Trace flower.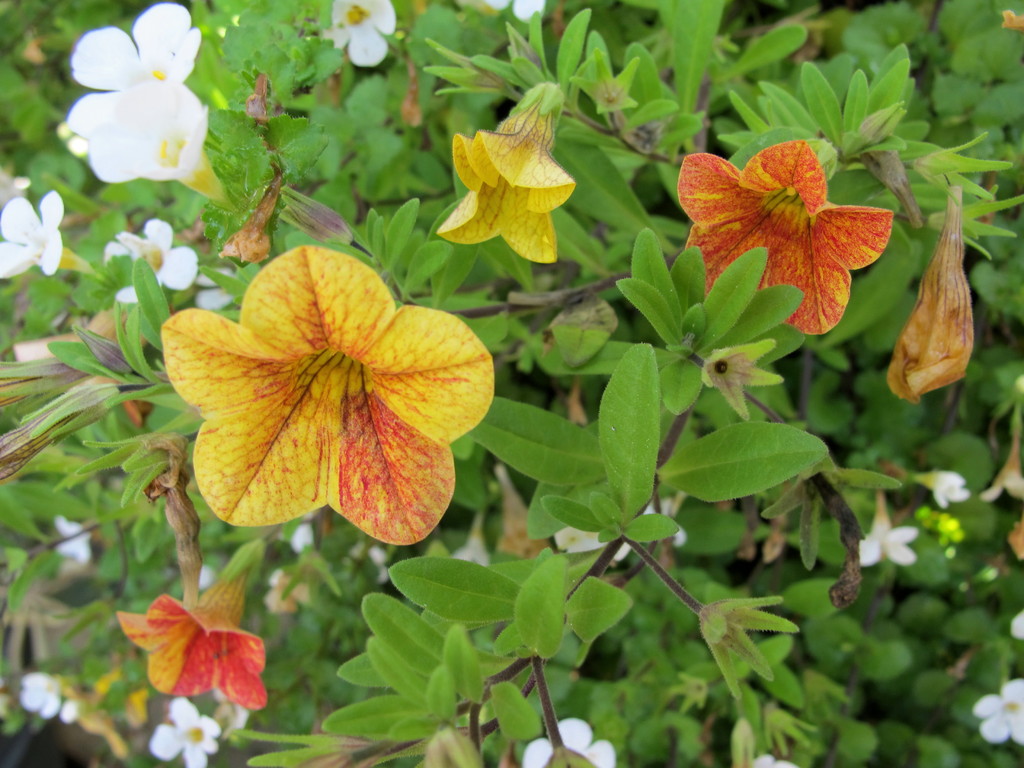
Traced to <region>913, 472, 968, 509</region>.
